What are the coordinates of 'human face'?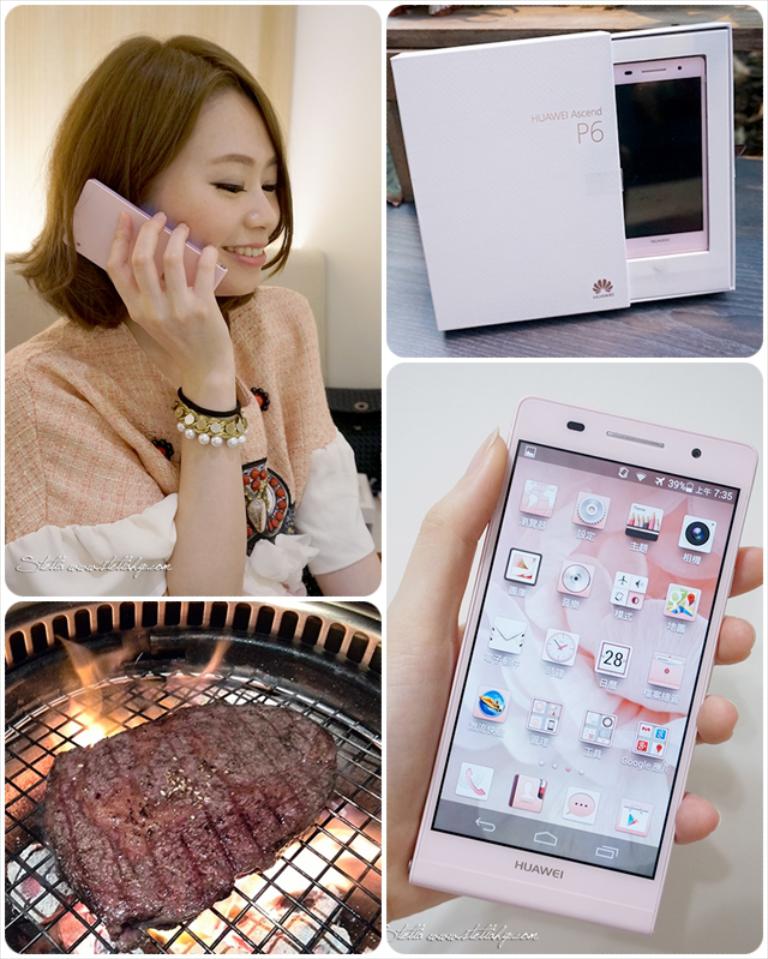
[x1=151, y1=86, x2=283, y2=307].
